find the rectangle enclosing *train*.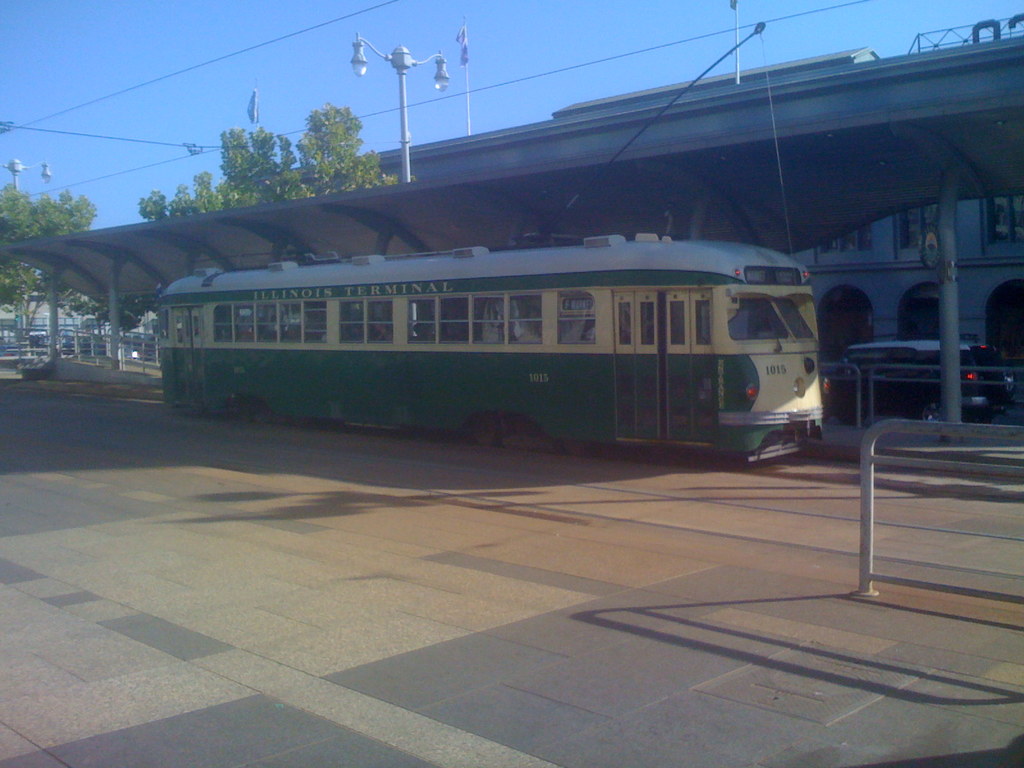
[161,172,833,466].
